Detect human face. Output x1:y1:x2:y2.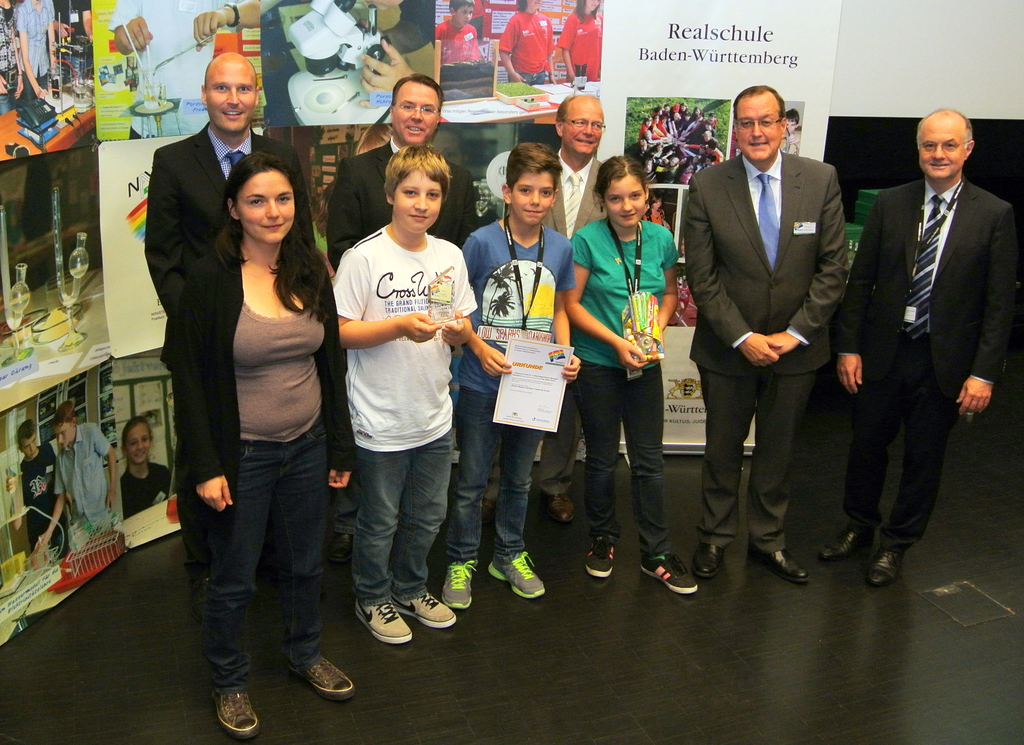
457:4:478:26.
